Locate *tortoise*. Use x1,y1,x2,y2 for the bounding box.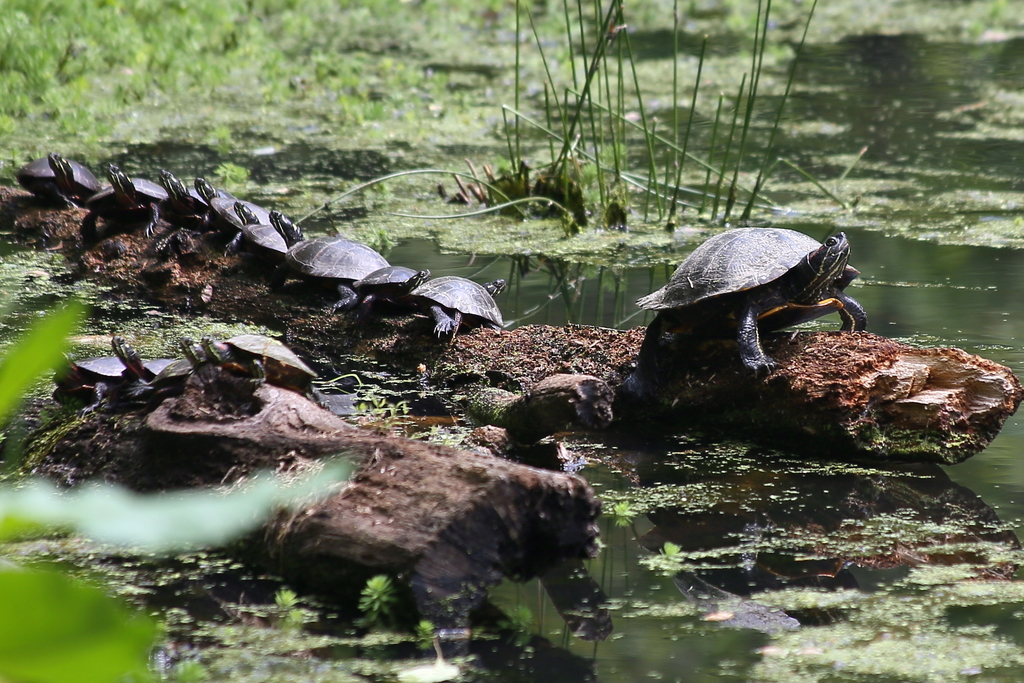
635,227,870,379.
